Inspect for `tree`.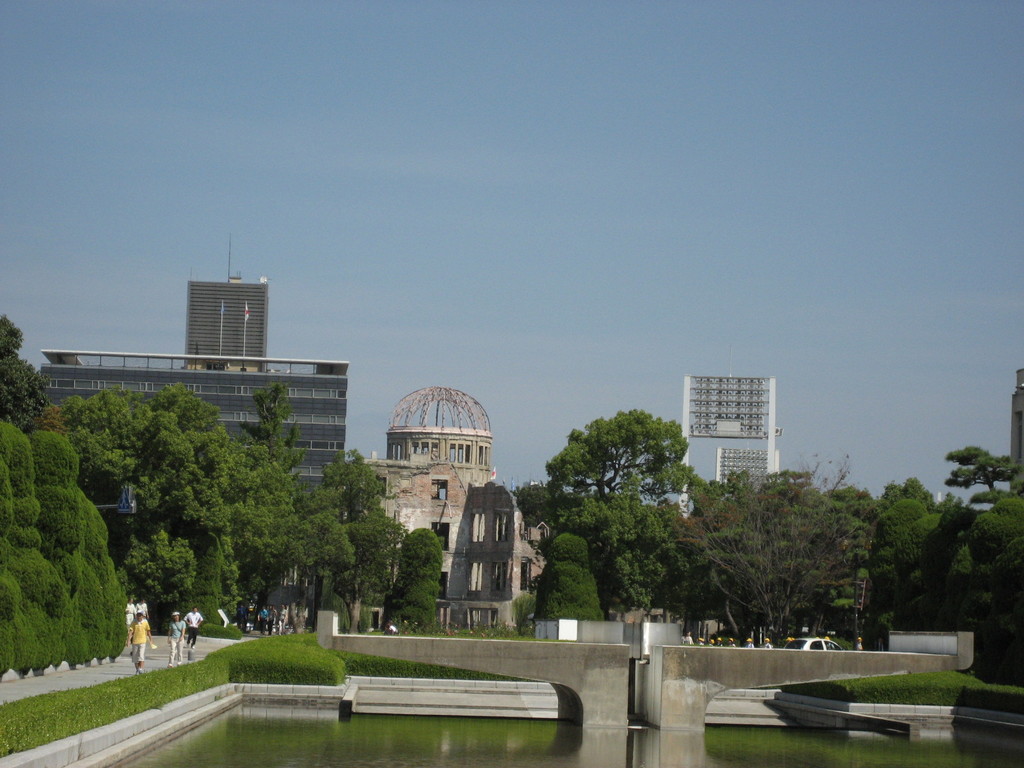
Inspection: [0,317,60,426].
